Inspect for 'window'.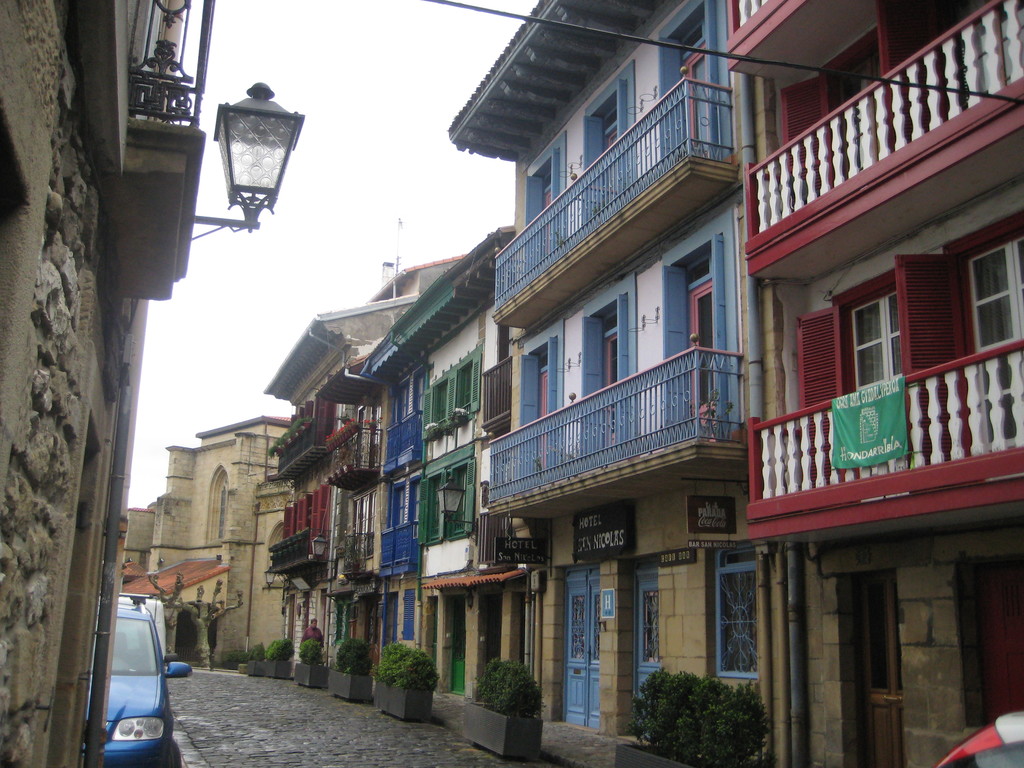
Inspection: {"x1": 401, "y1": 587, "x2": 412, "y2": 643}.
